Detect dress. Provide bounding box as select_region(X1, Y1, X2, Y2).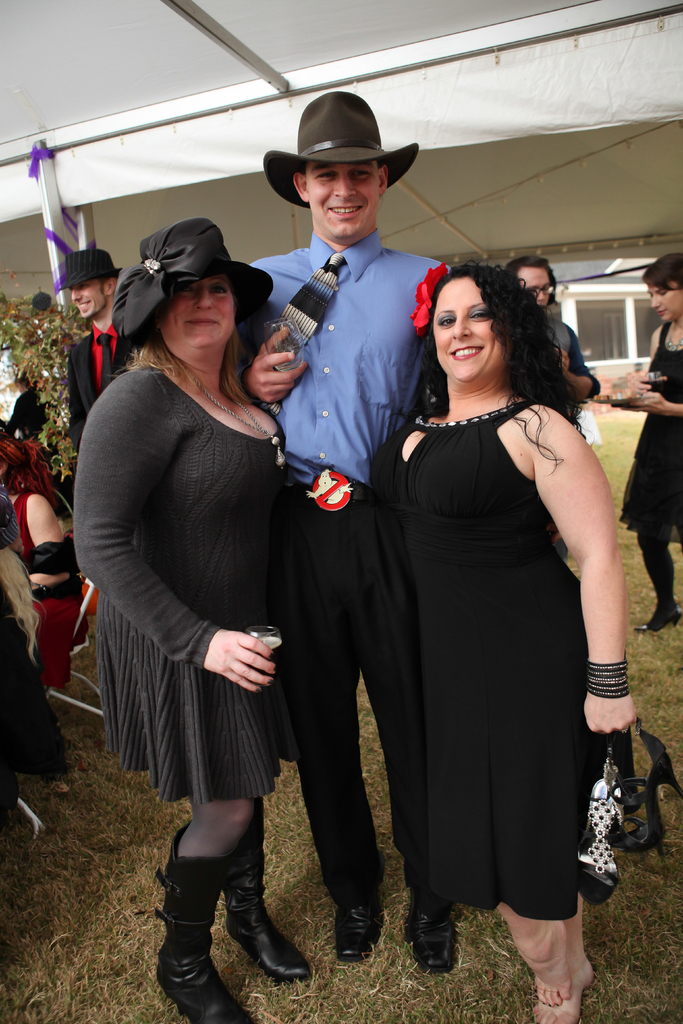
select_region(72, 363, 286, 806).
